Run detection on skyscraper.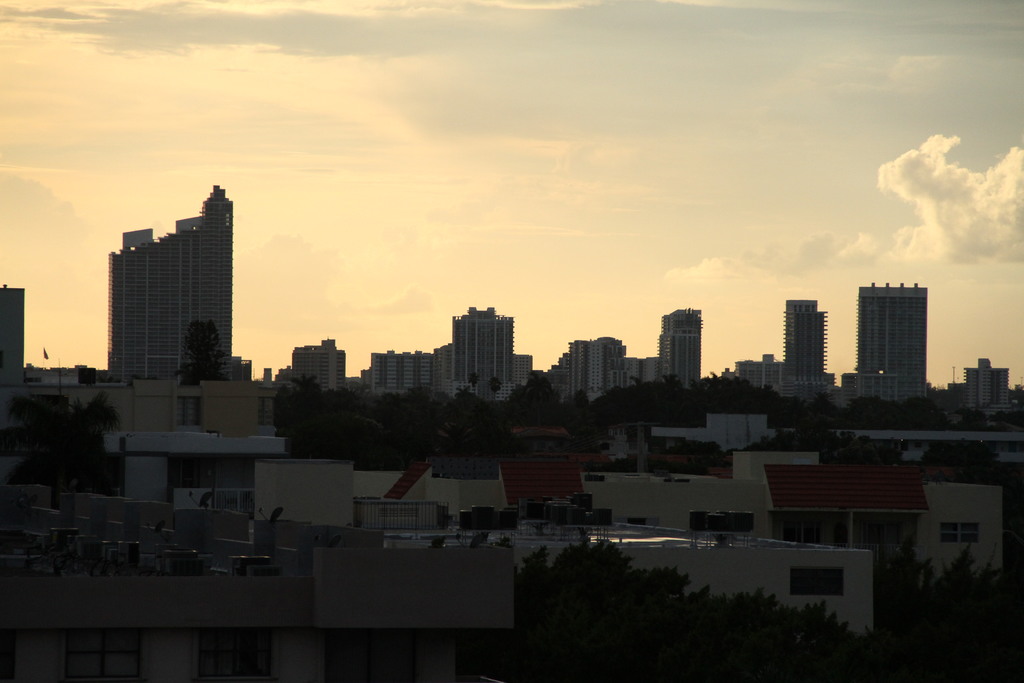
Result: crop(94, 185, 248, 393).
